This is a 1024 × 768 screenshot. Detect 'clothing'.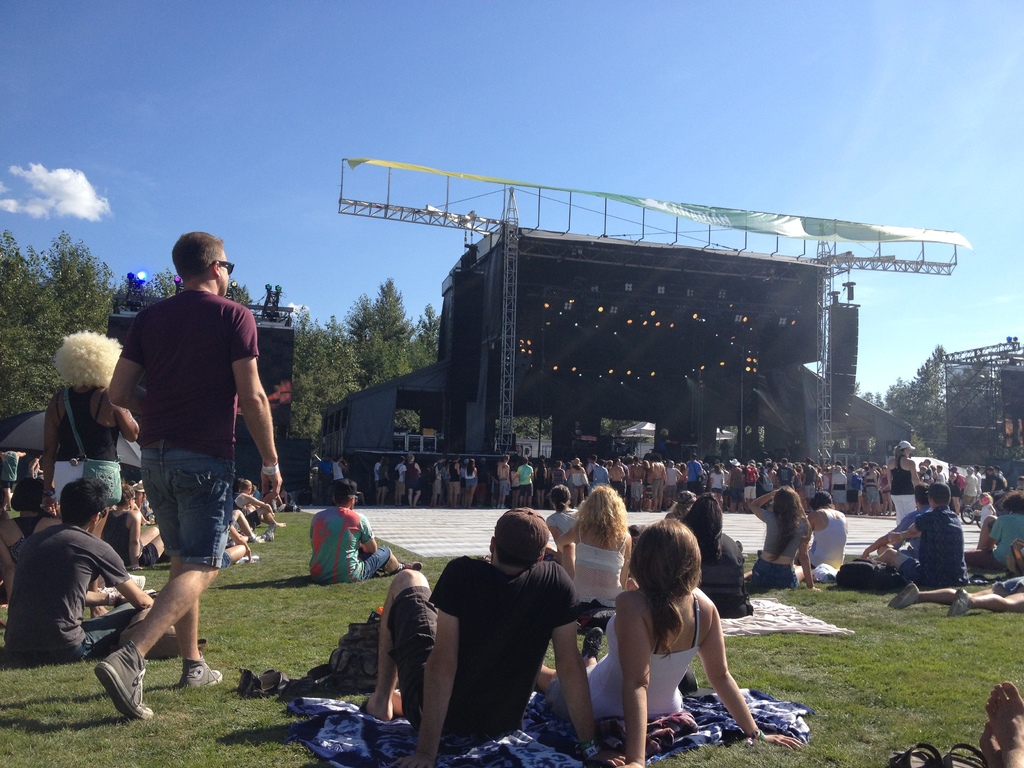
BBox(4, 520, 145, 656).
